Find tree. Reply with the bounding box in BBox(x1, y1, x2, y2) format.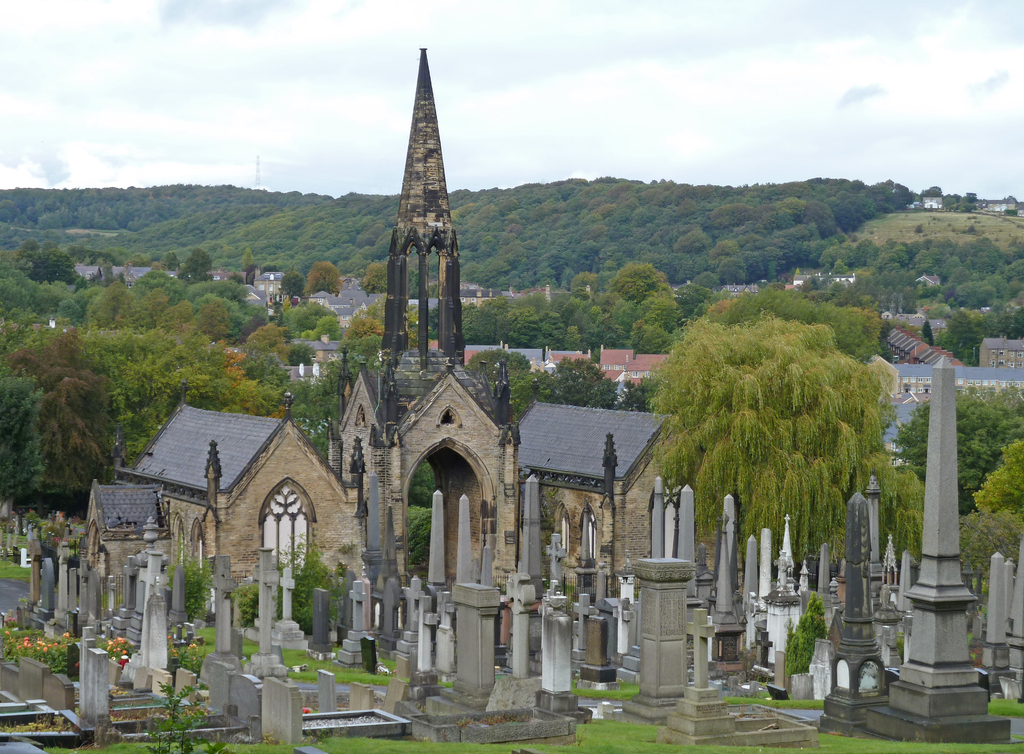
BBox(173, 248, 215, 286).
